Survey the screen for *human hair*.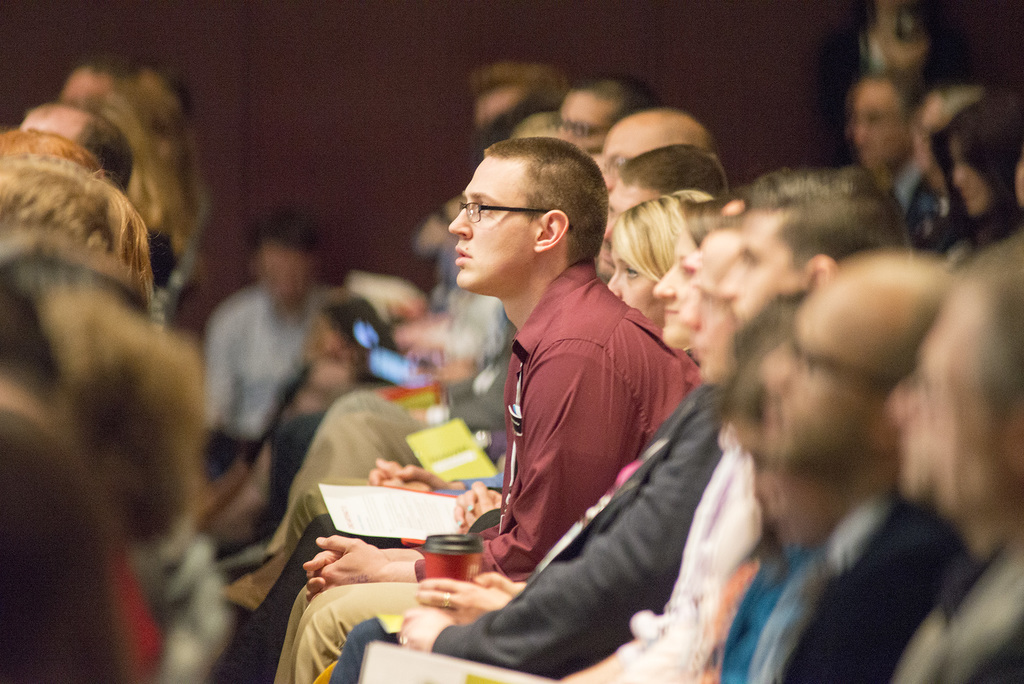
Survey found: <region>714, 202, 744, 236</region>.
